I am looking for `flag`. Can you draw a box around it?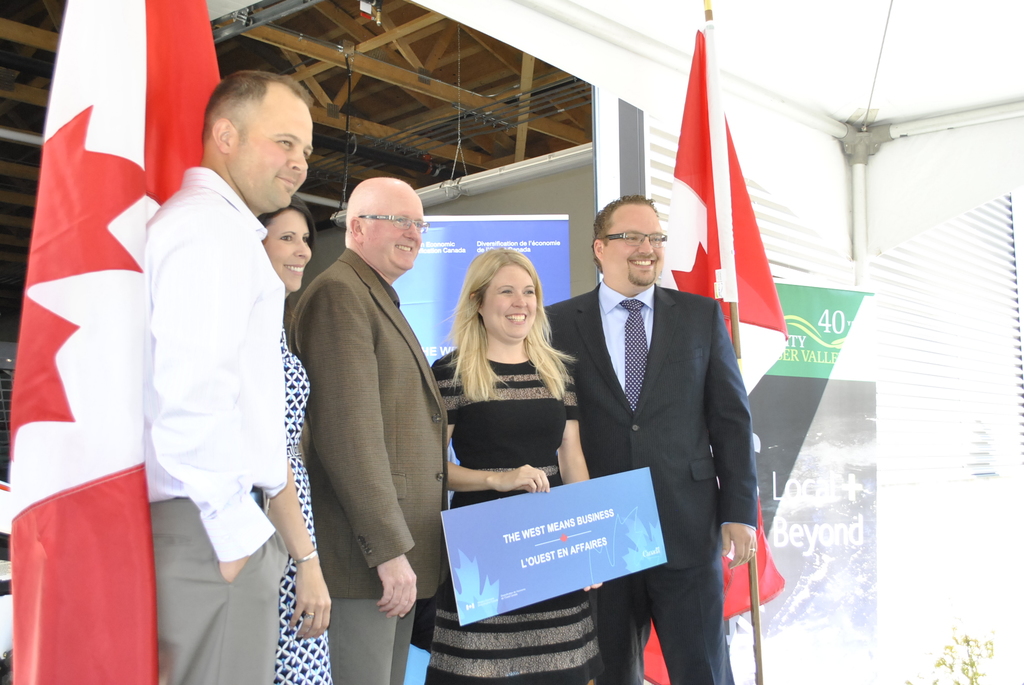
Sure, the bounding box is pyautogui.locateOnScreen(662, 10, 793, 361).
